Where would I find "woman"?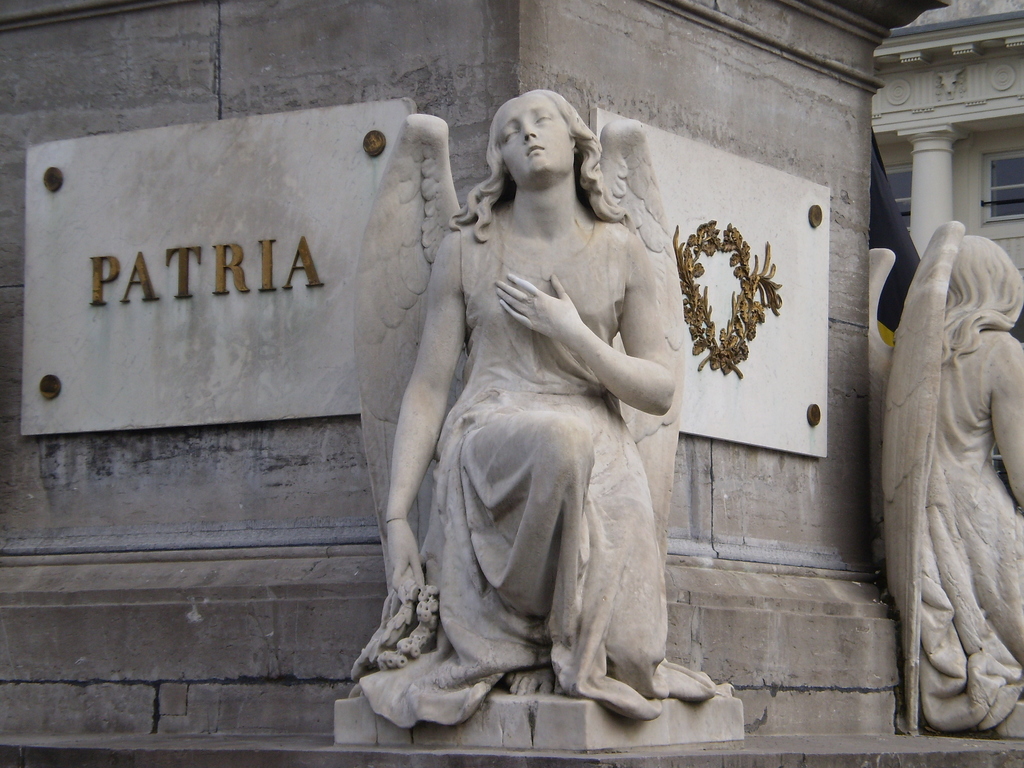
At crop(932, 232, 1023, 686).
